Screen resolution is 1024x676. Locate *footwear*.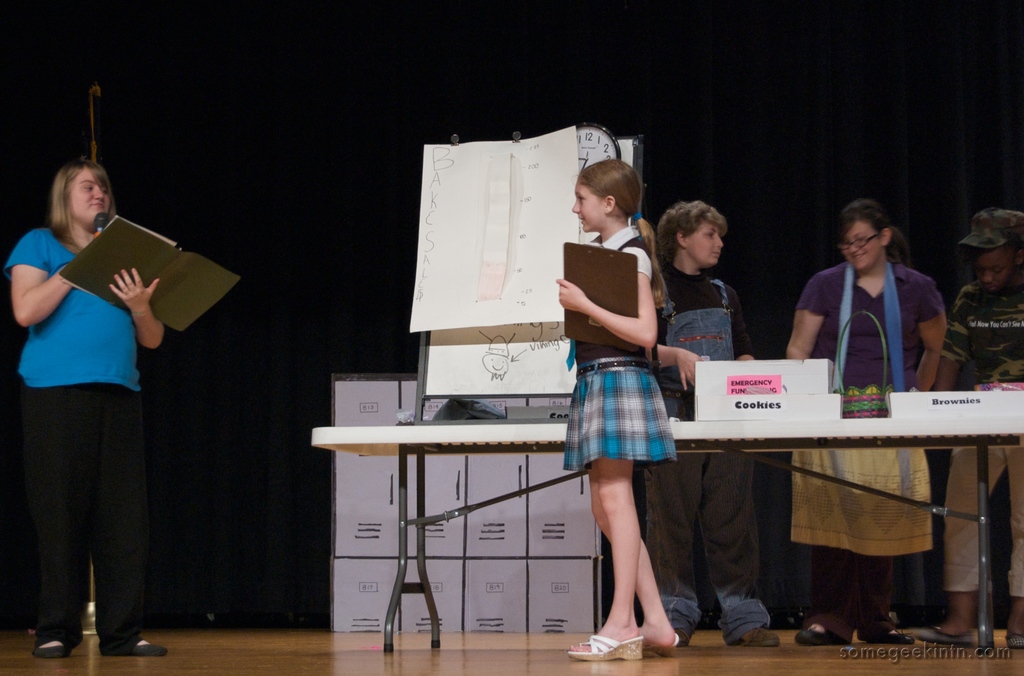
(left=740, top=627, right=780, bottom=648).
